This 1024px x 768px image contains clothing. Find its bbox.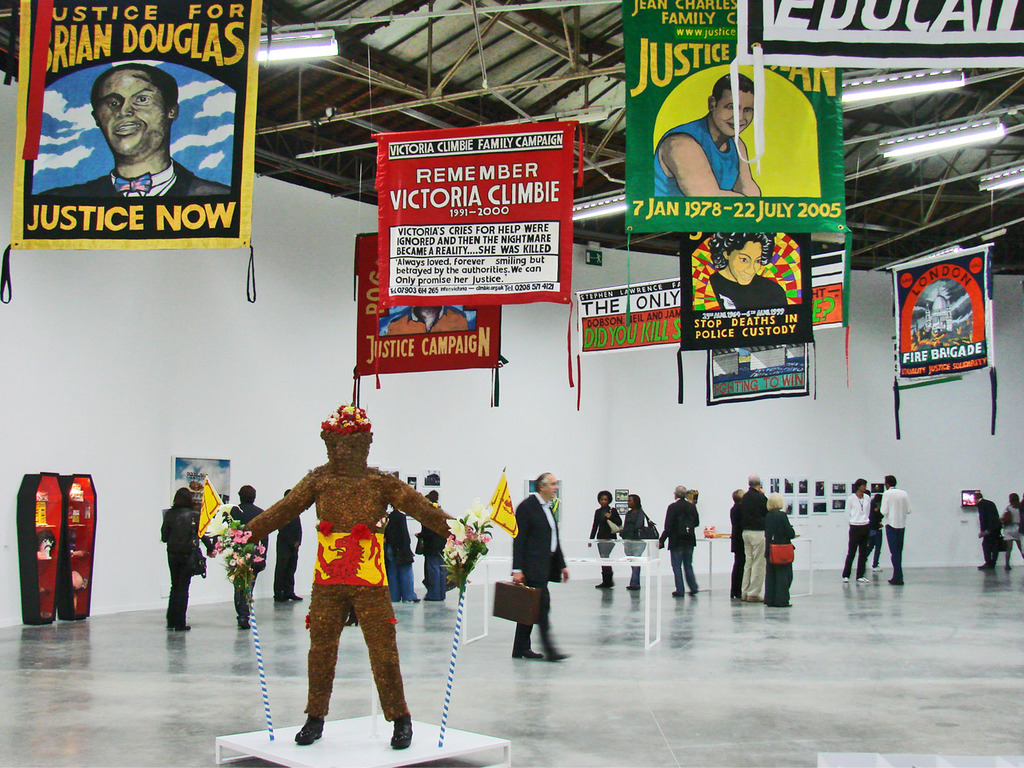
<bbox>275, 518, 301, 606</bbox>.
